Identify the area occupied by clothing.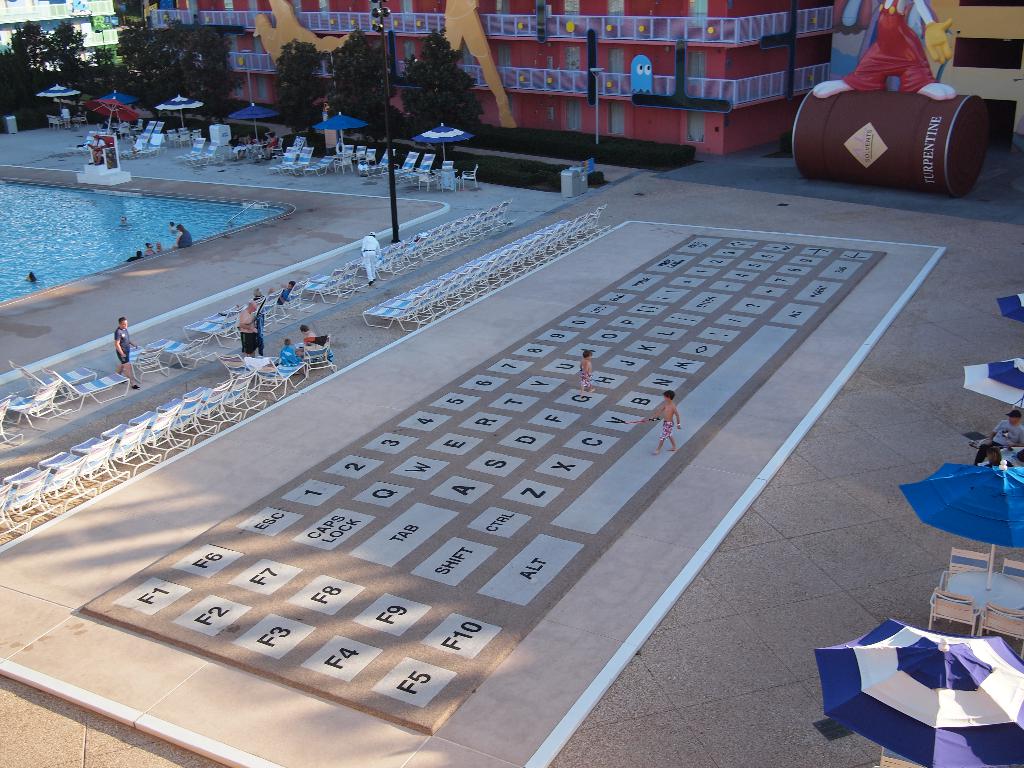
Area: (102, 121, 115, 129).
